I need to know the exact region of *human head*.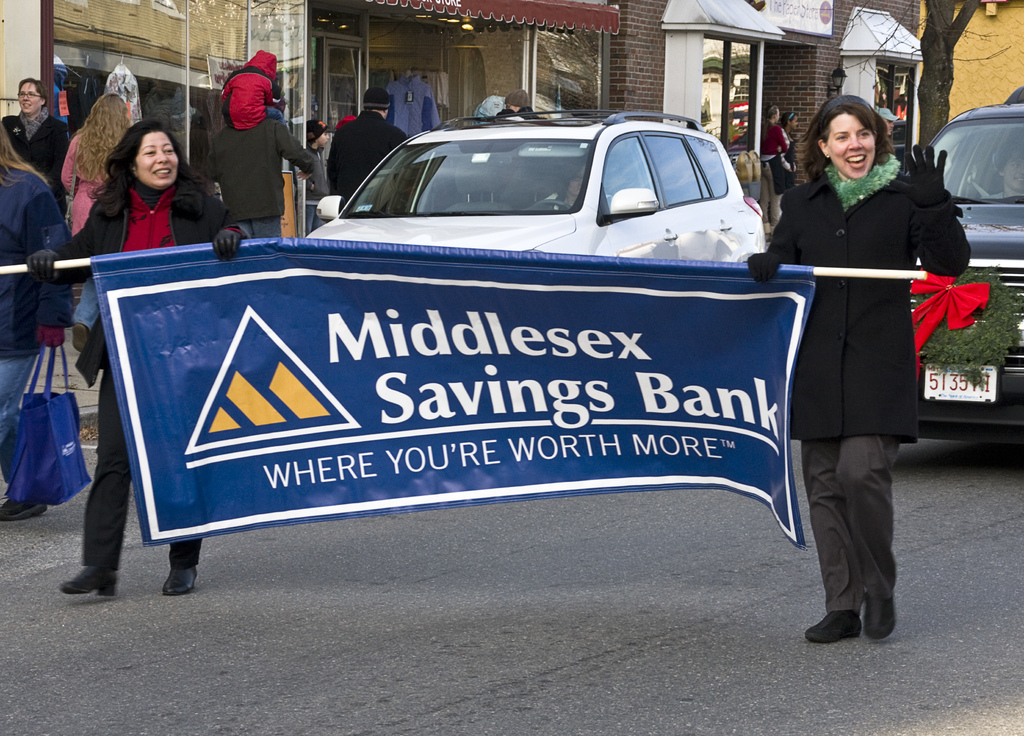
Region: {"x1": 810, "y1": 84, "x2": 912, "y2": 170}.
